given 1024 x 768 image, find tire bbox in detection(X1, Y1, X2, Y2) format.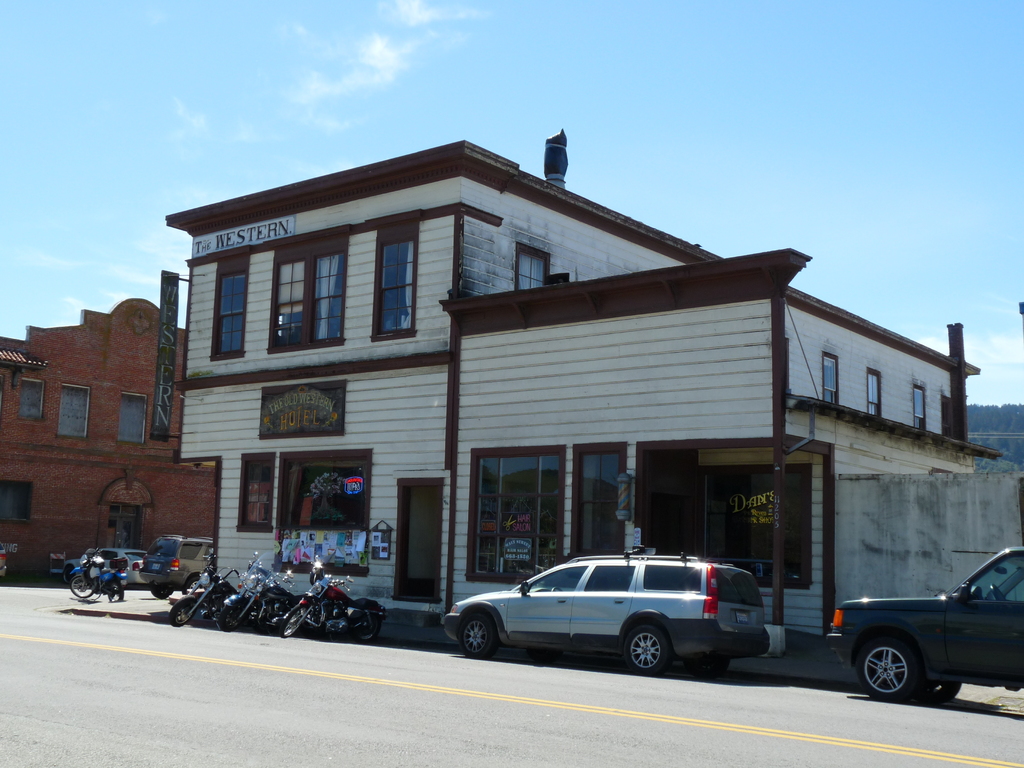
detection(280, 604, 305, 637).
